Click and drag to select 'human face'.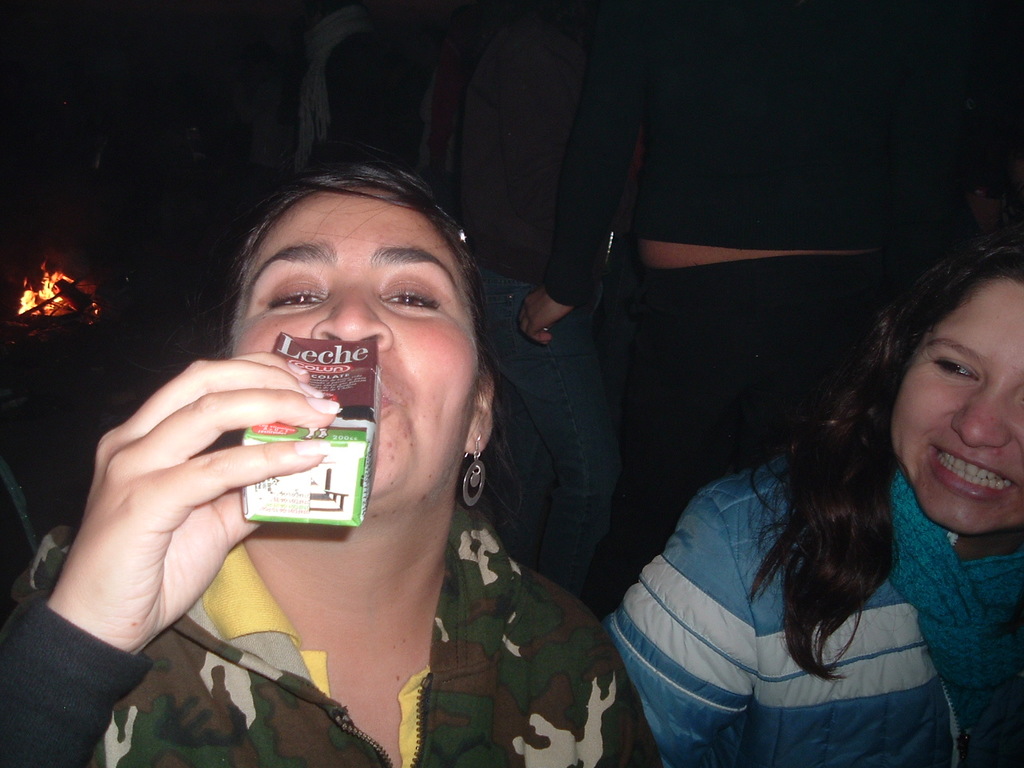
Selection: [x1=230, y1=181, x2=482, y2=490].
